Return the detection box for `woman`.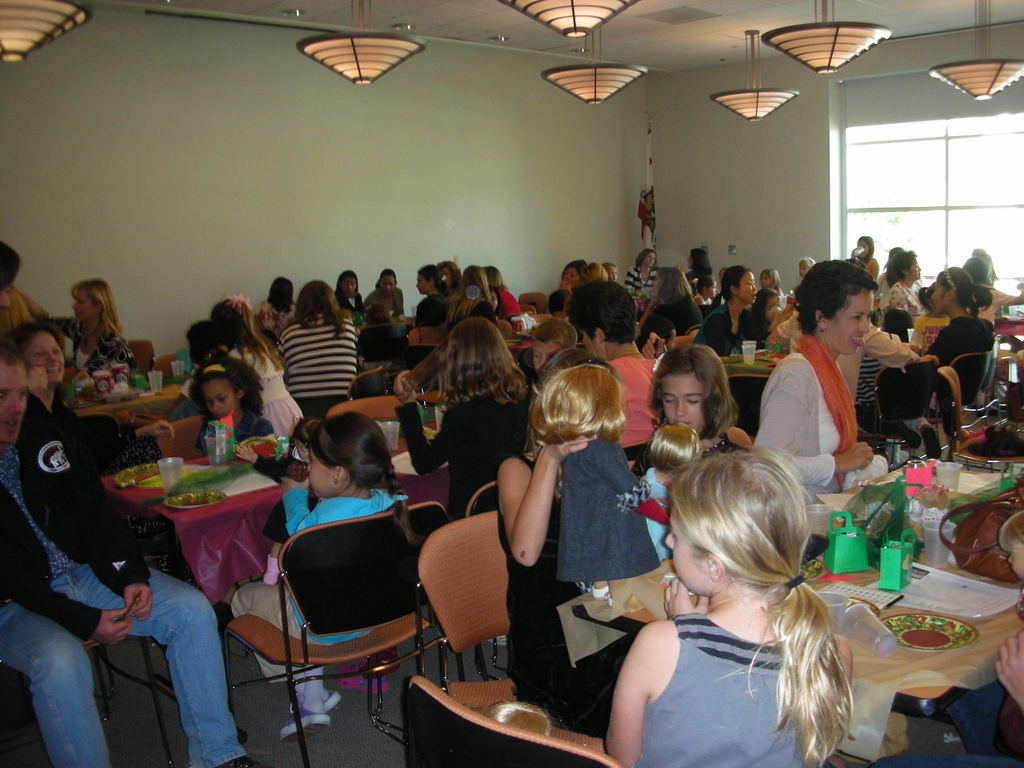
880/253/926/314.
